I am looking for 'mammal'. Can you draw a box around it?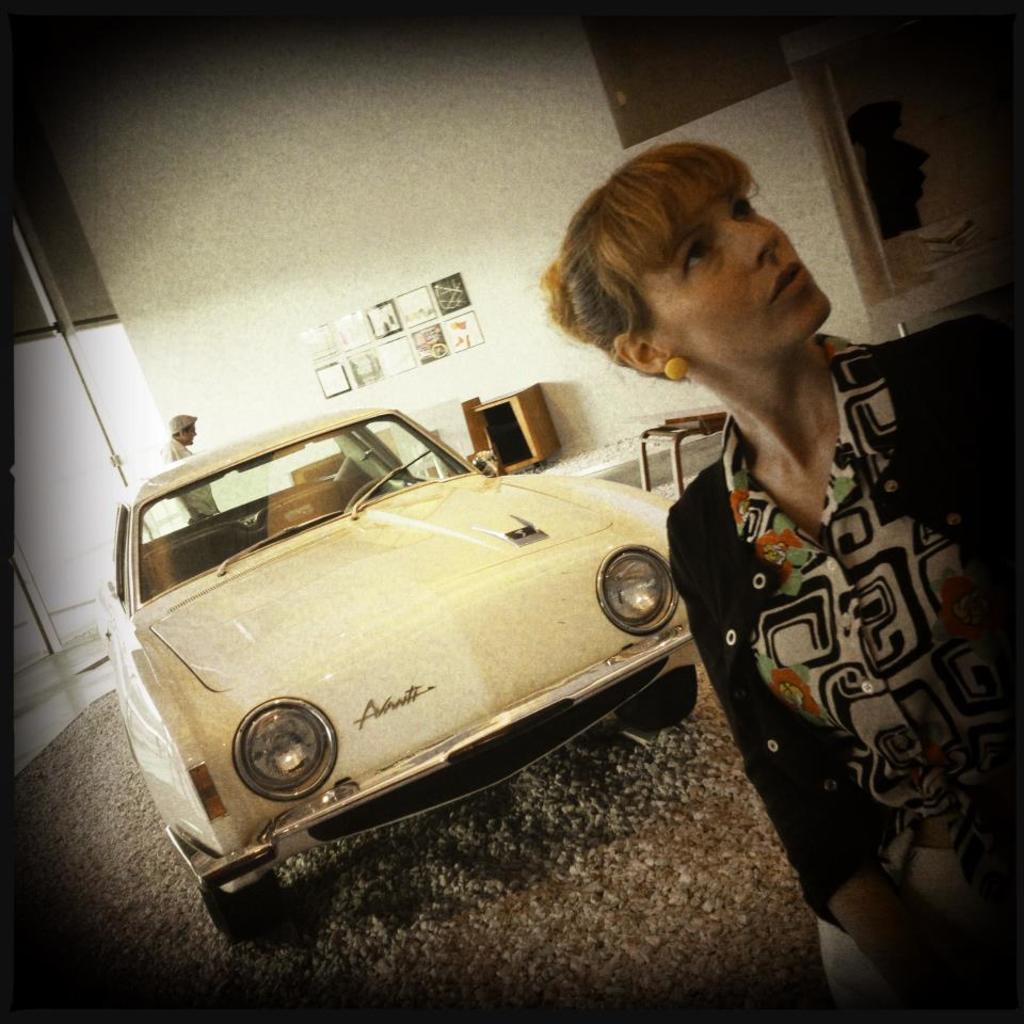
Sure, the bounding box is <region>577, 165, 1017, 1023</region>.
